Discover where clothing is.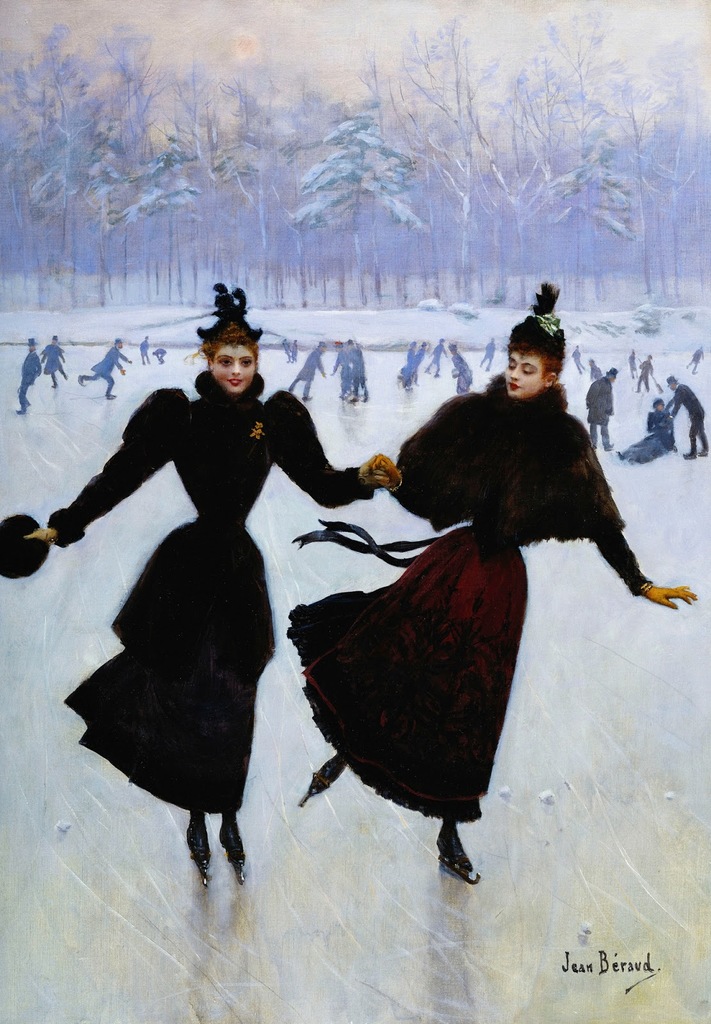
Discovered at <box>429,342,446,367</box>.
